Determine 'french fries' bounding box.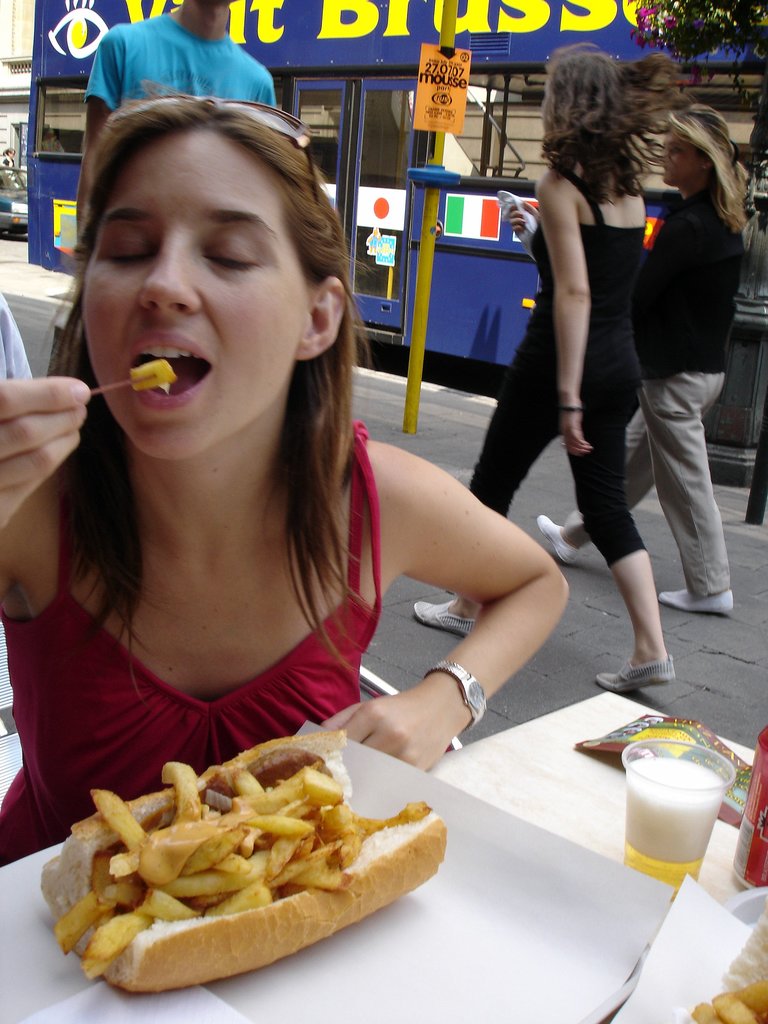
Determined: rect(243, 760, 326, 811).
